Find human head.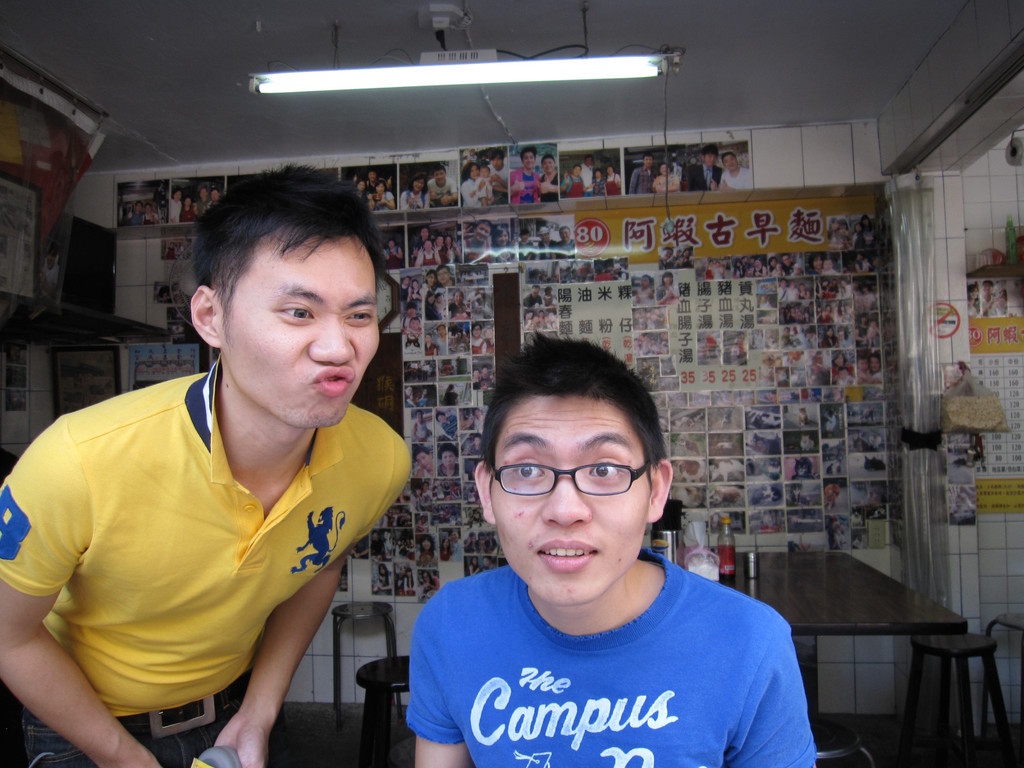
bbox=[410, 174, 427, 191].
